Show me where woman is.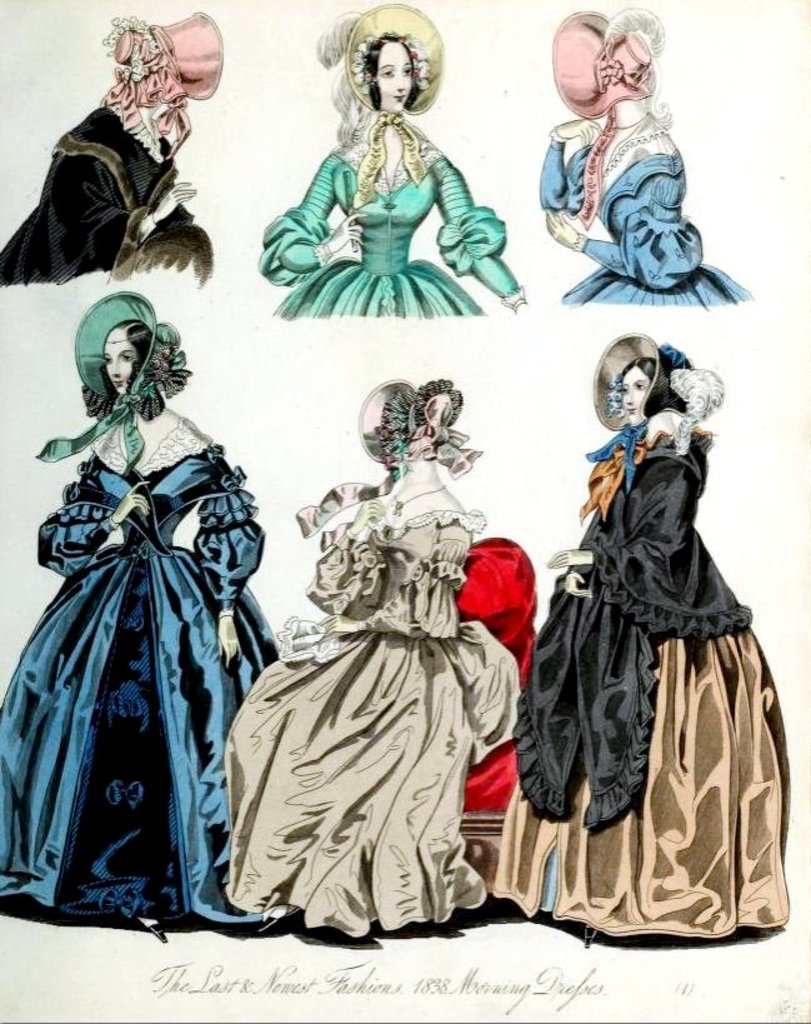
woman is at x1=496, y1=333, x2=794, y2=941.
